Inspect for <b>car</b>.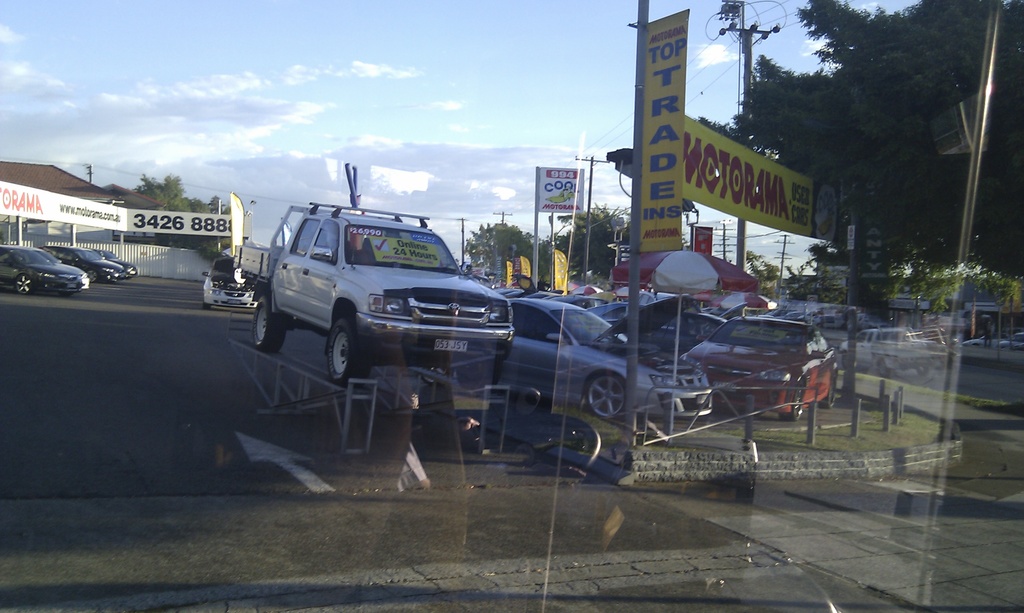
Inspection: [x1=208, y1=249, x2=264, y2=305].
